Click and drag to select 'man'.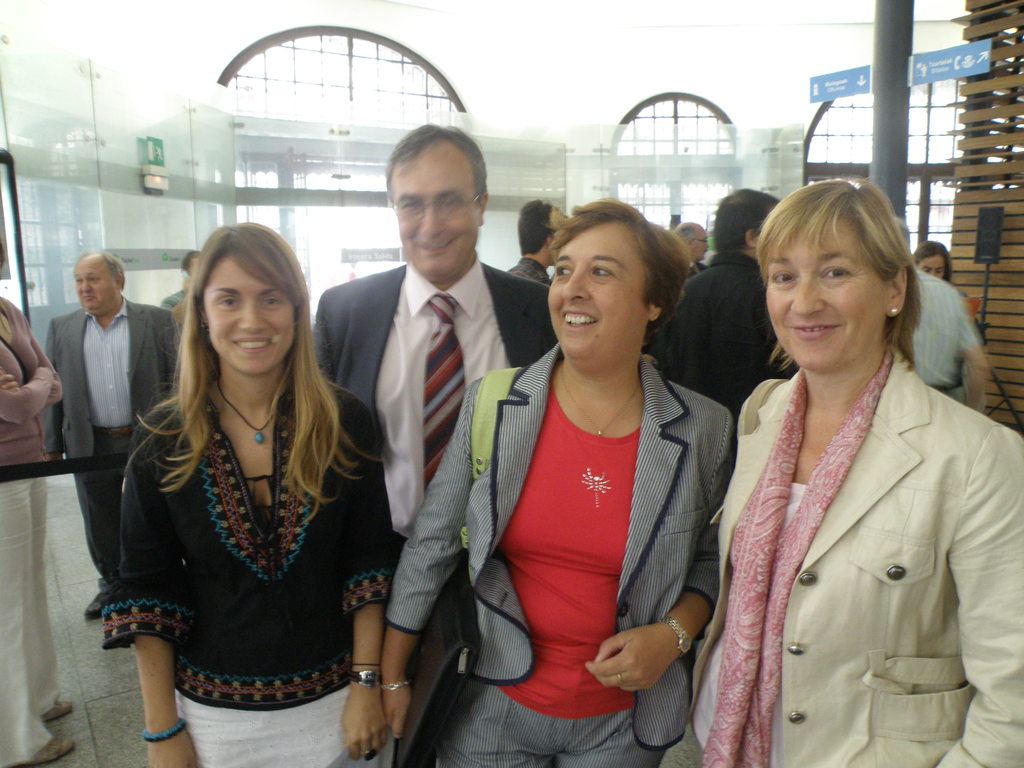
Selection: box=[902, 227, 992, 422].
